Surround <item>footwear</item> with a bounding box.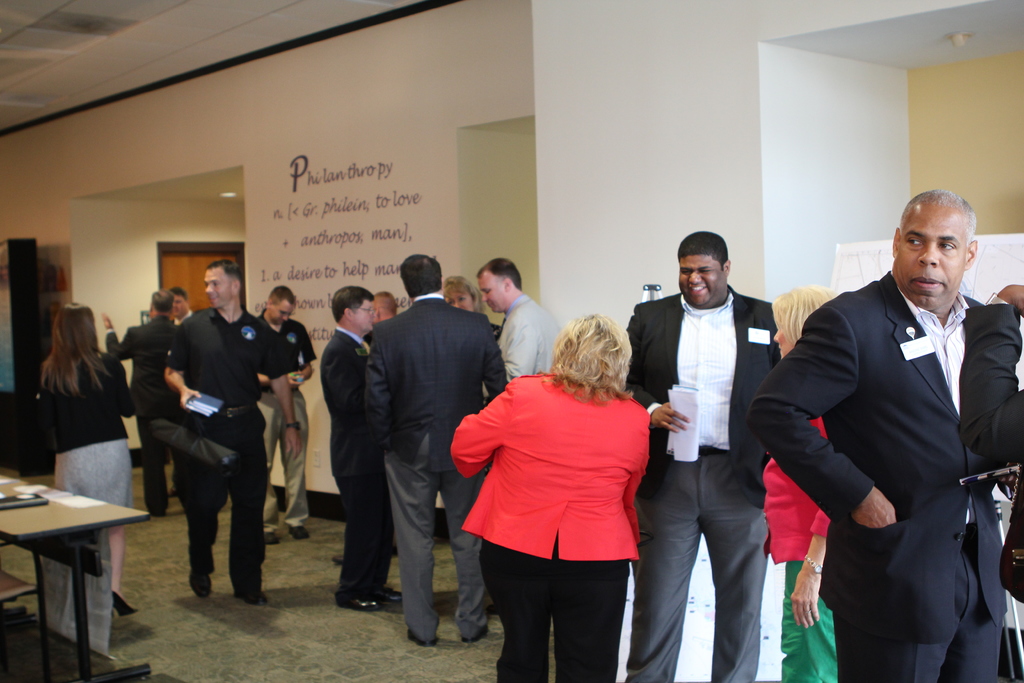
bbox(390, 543, 399, 555).
